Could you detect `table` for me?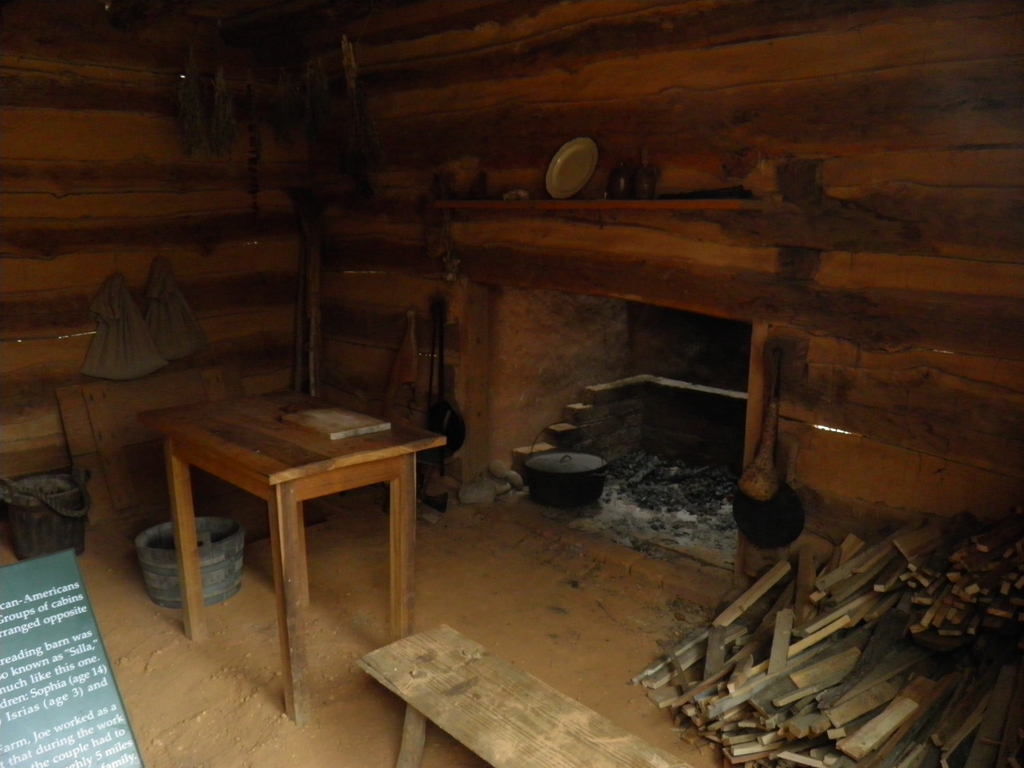
Detection result: {"left": 357, "top": 622, "right": 692, "bottom": 767}.
